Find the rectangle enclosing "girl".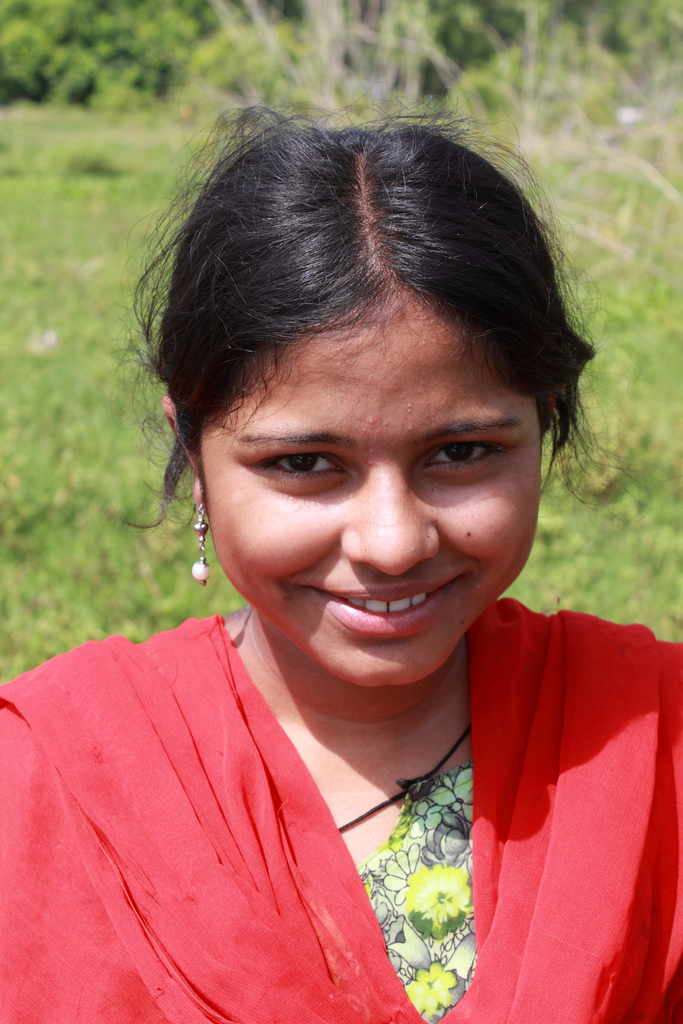
[x1=0, y1=95, x2=682, y2=1023].
